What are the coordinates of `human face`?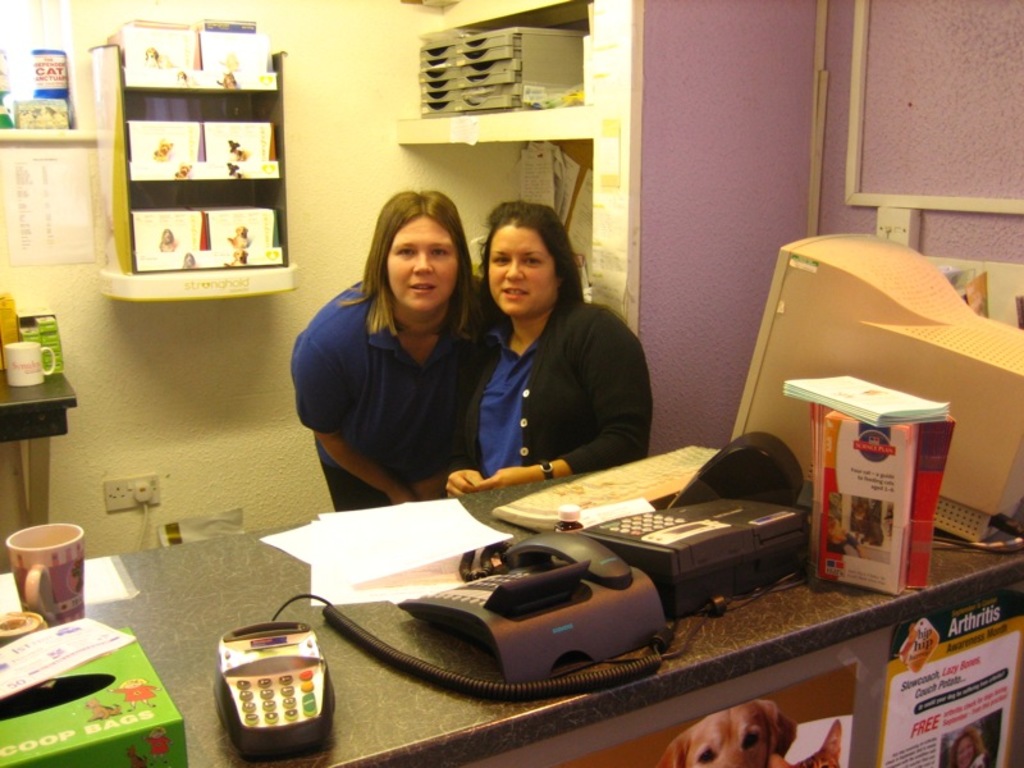
<region>486, 228, 558, 314</region>.
